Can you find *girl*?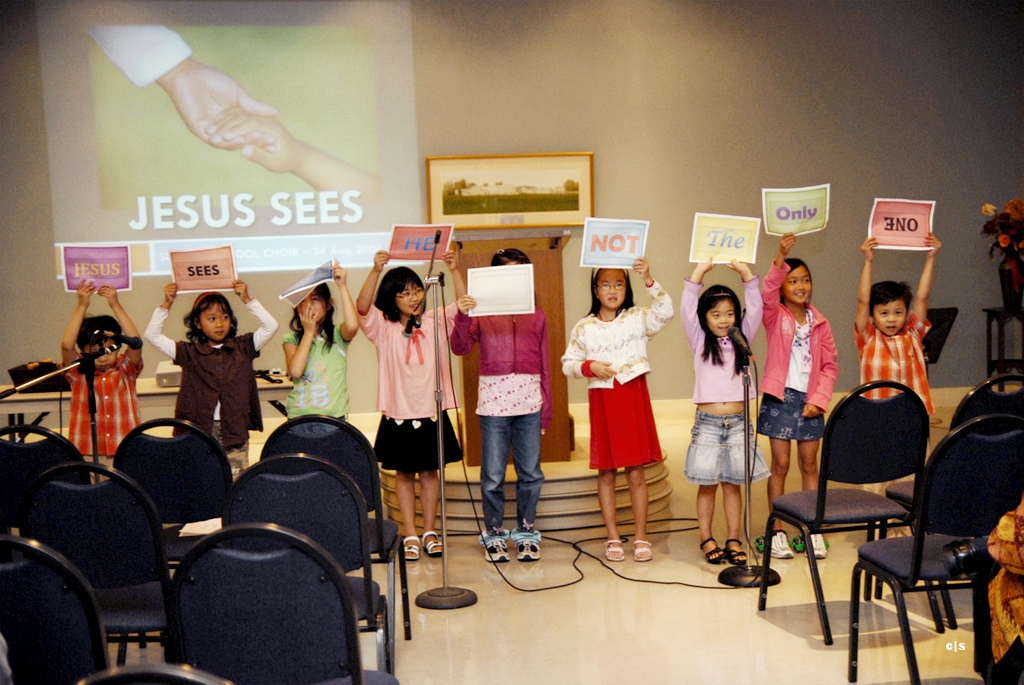
Yes, bounding box: [558,256,673,562].
